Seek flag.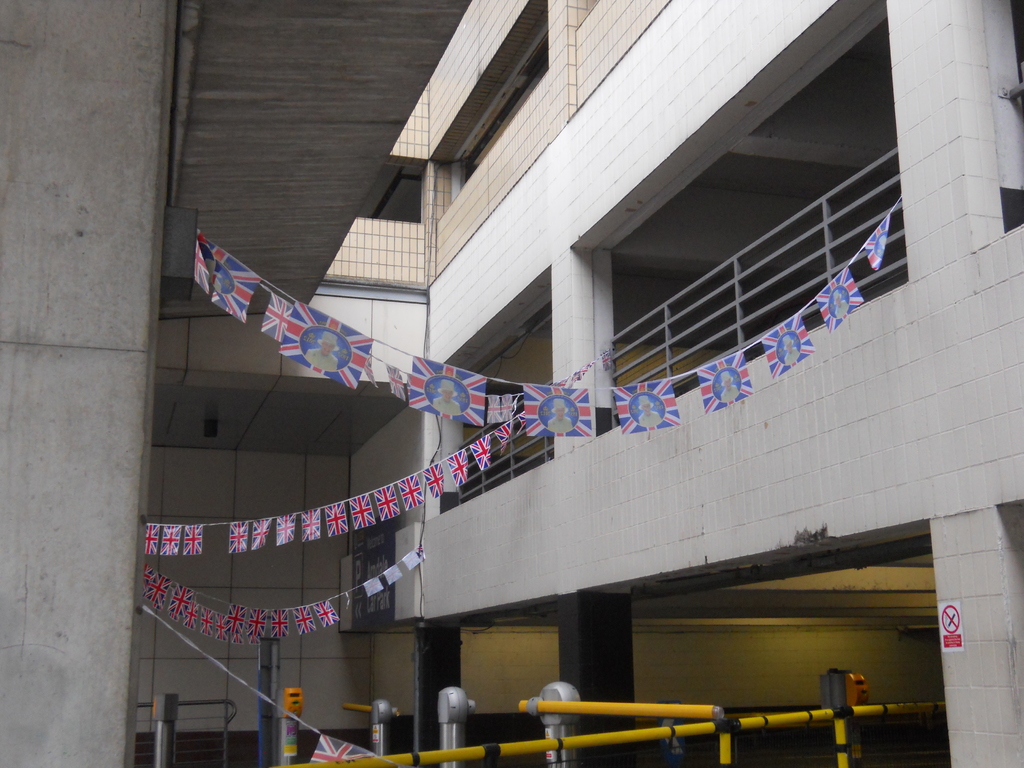
rect(180, 596, 199, 628).
